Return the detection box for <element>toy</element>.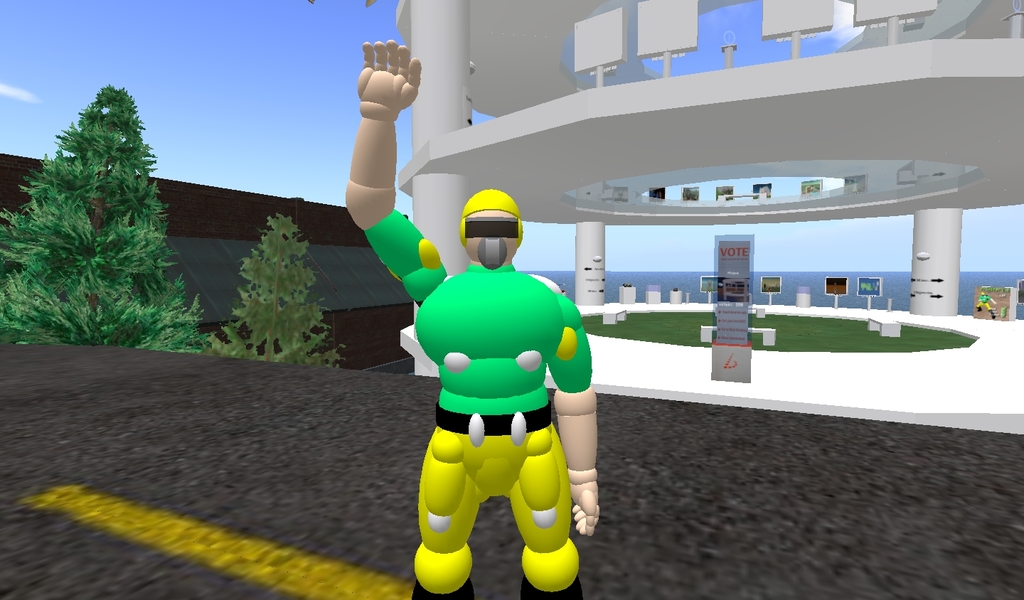
<bbox>334, 38, 622, 599</bbox>.
